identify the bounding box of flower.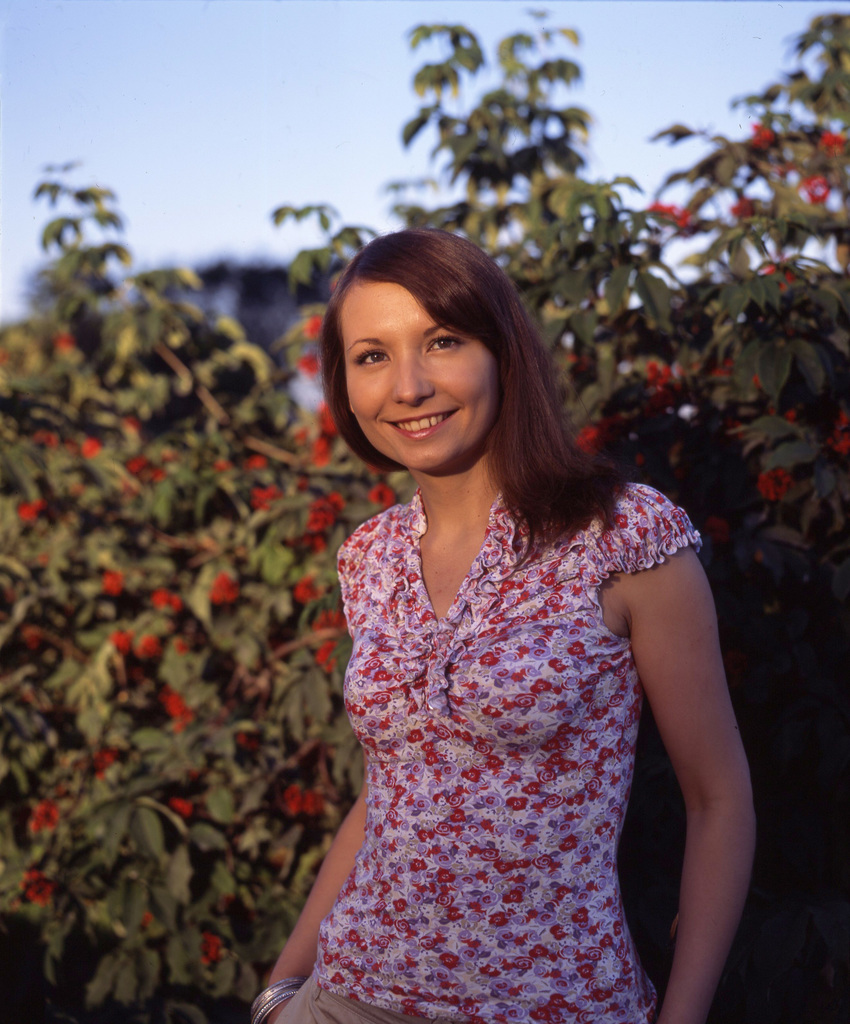
BBox(203, 573, 234, 603).
